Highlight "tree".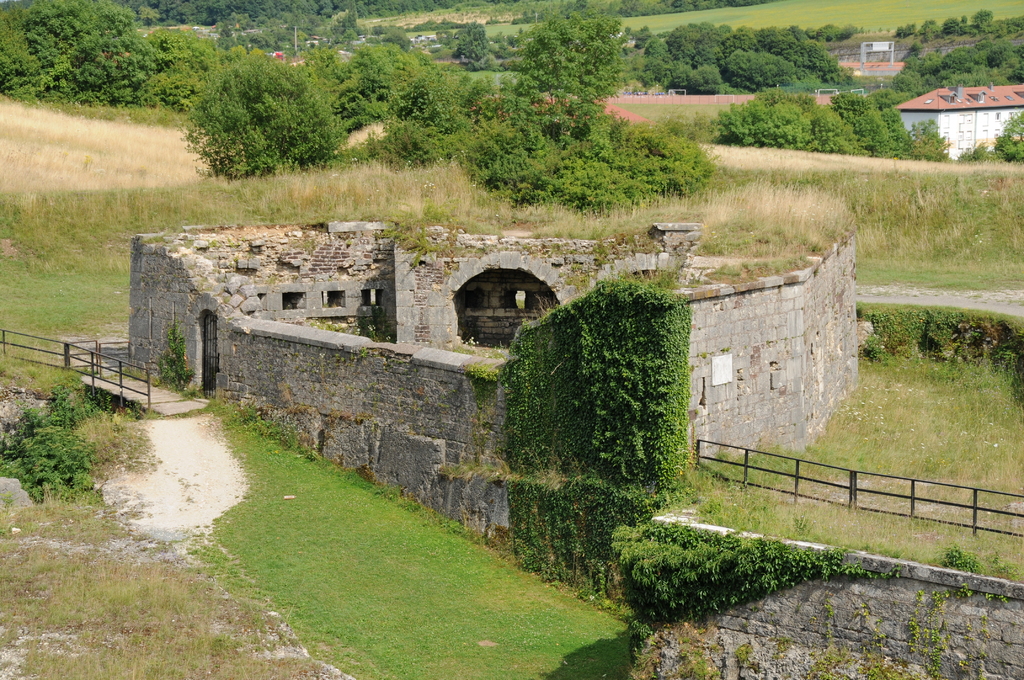
Highlighted region: select_region(170, 38, 356, 179).
